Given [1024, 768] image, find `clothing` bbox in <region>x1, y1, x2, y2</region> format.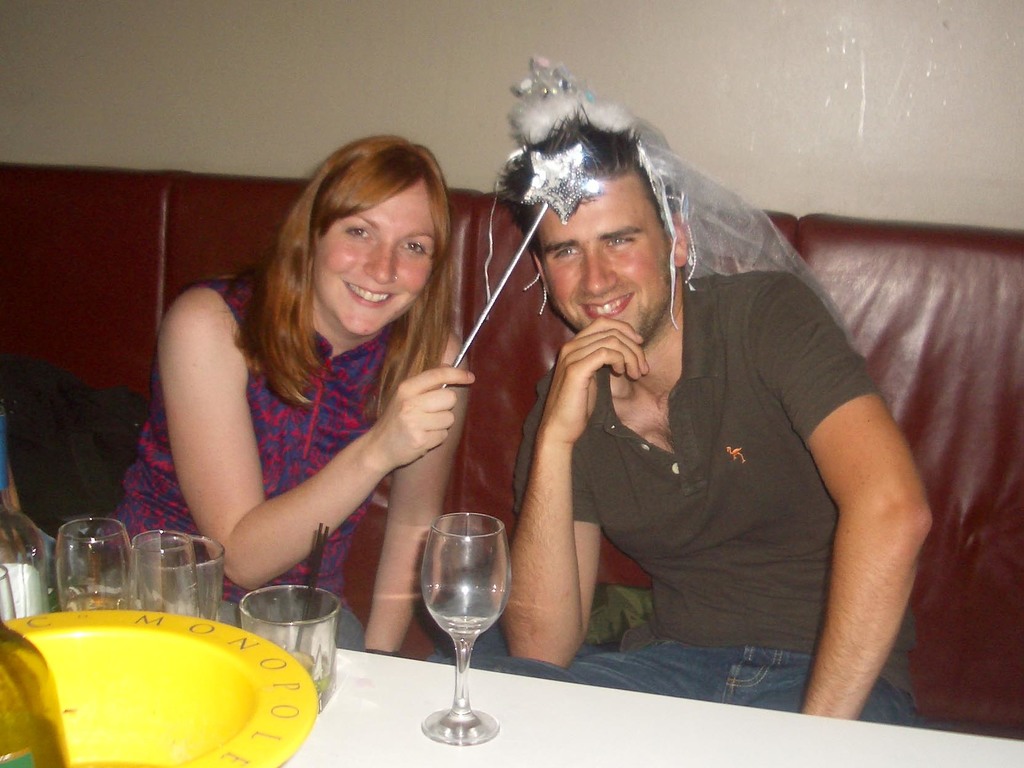
<region>104, 262, 413, 650</region>.
